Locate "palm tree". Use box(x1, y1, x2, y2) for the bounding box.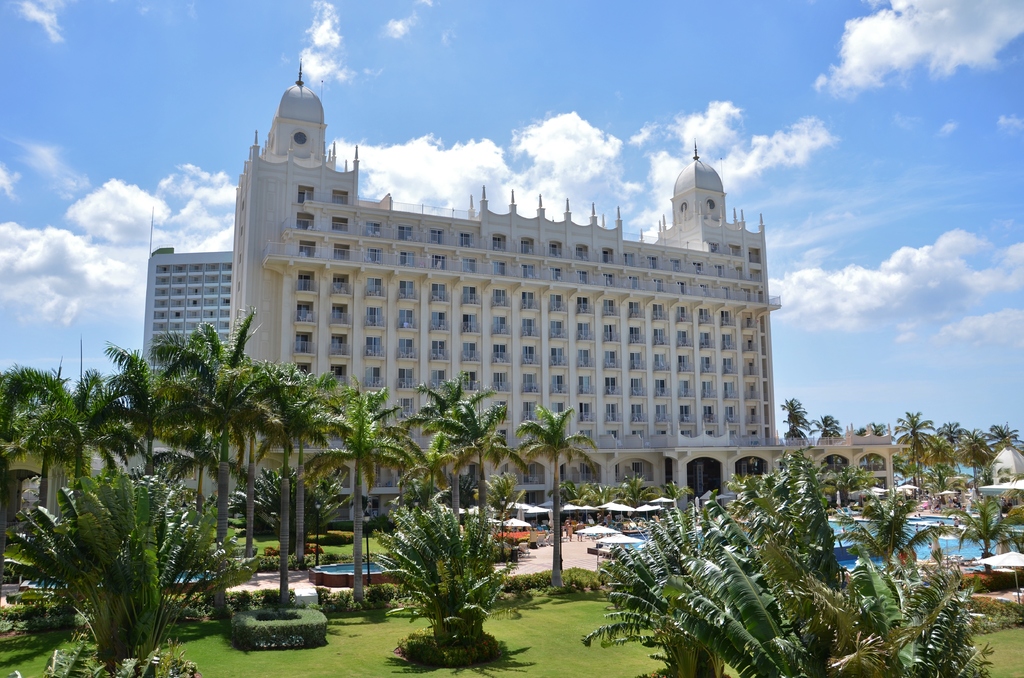
box(521, 403, 576, 561).
